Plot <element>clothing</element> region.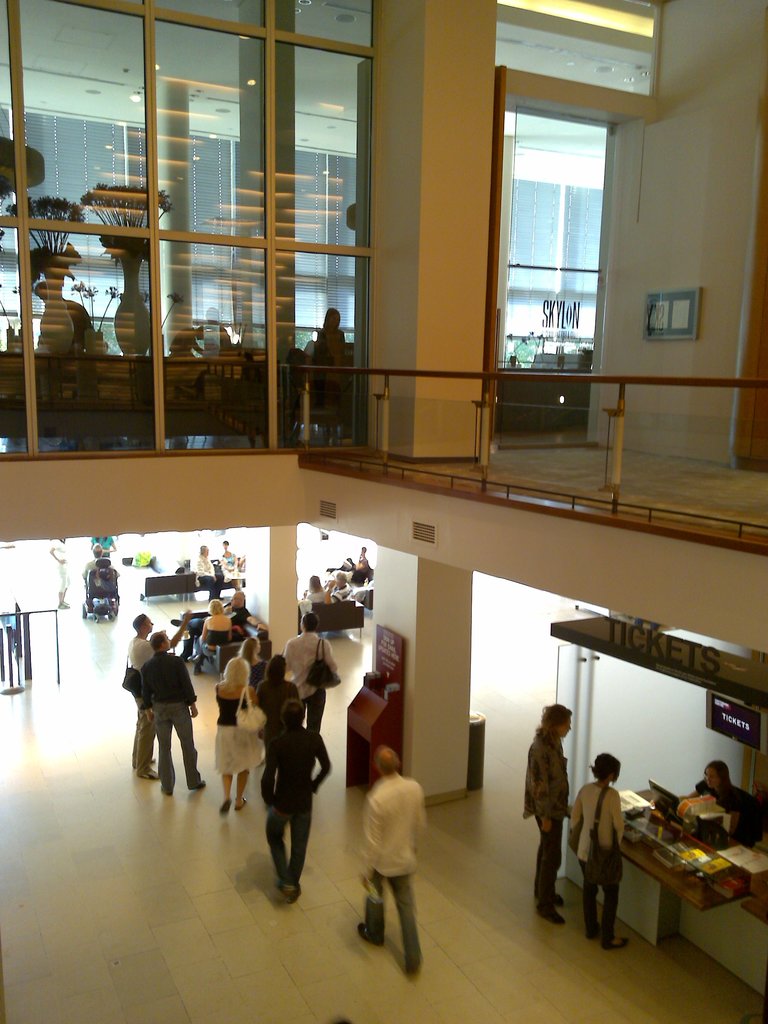
Plotted at select_region(239, 657, 268, 698).
